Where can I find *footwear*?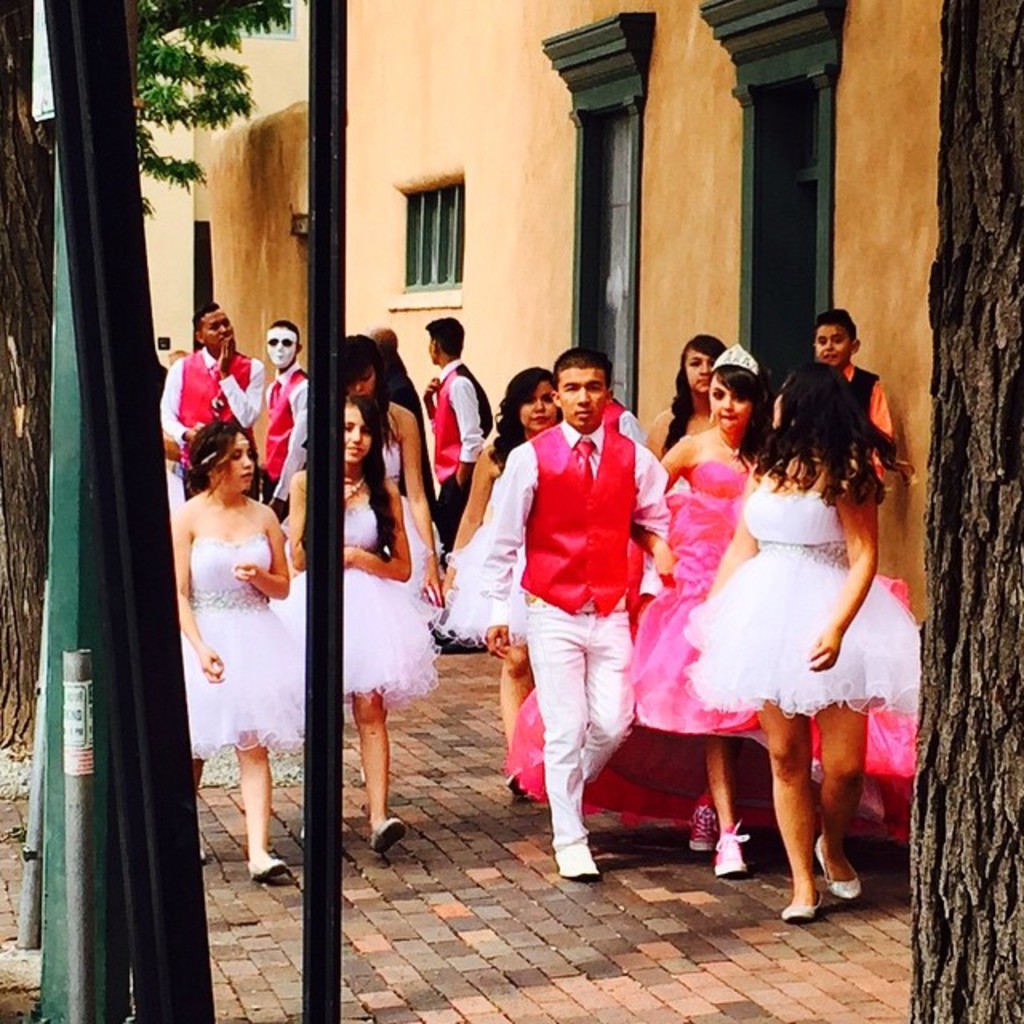
You can find it at bbox=(770, 888, 824, 923).
